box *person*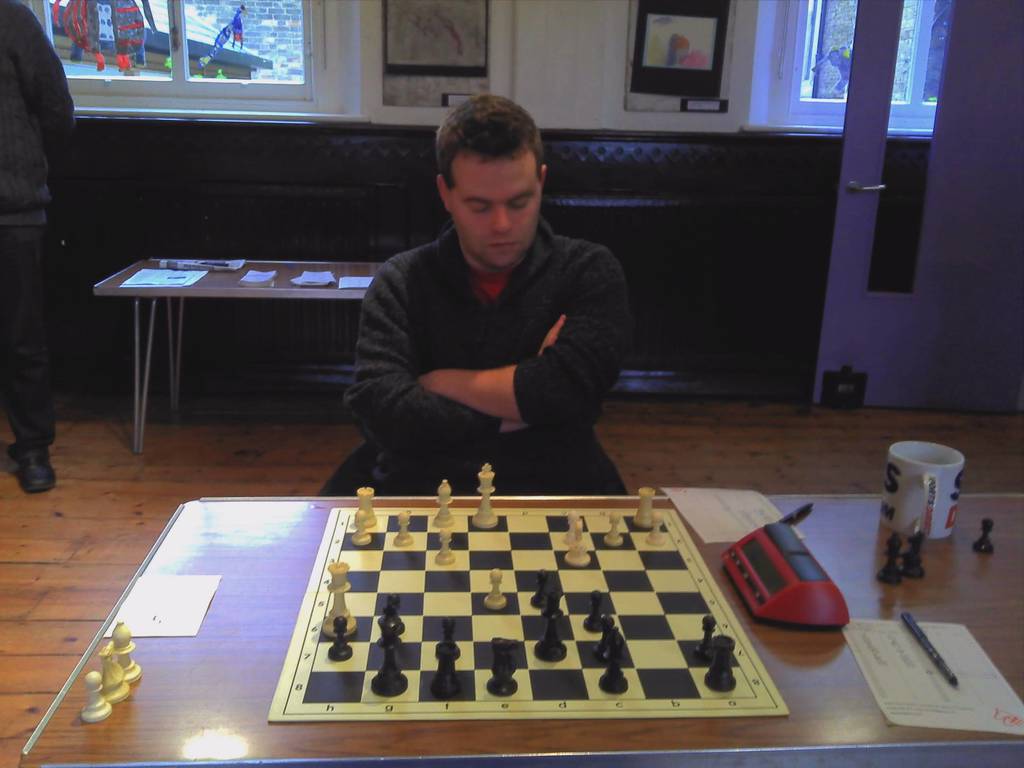
region(0, 0, 81, 494)
